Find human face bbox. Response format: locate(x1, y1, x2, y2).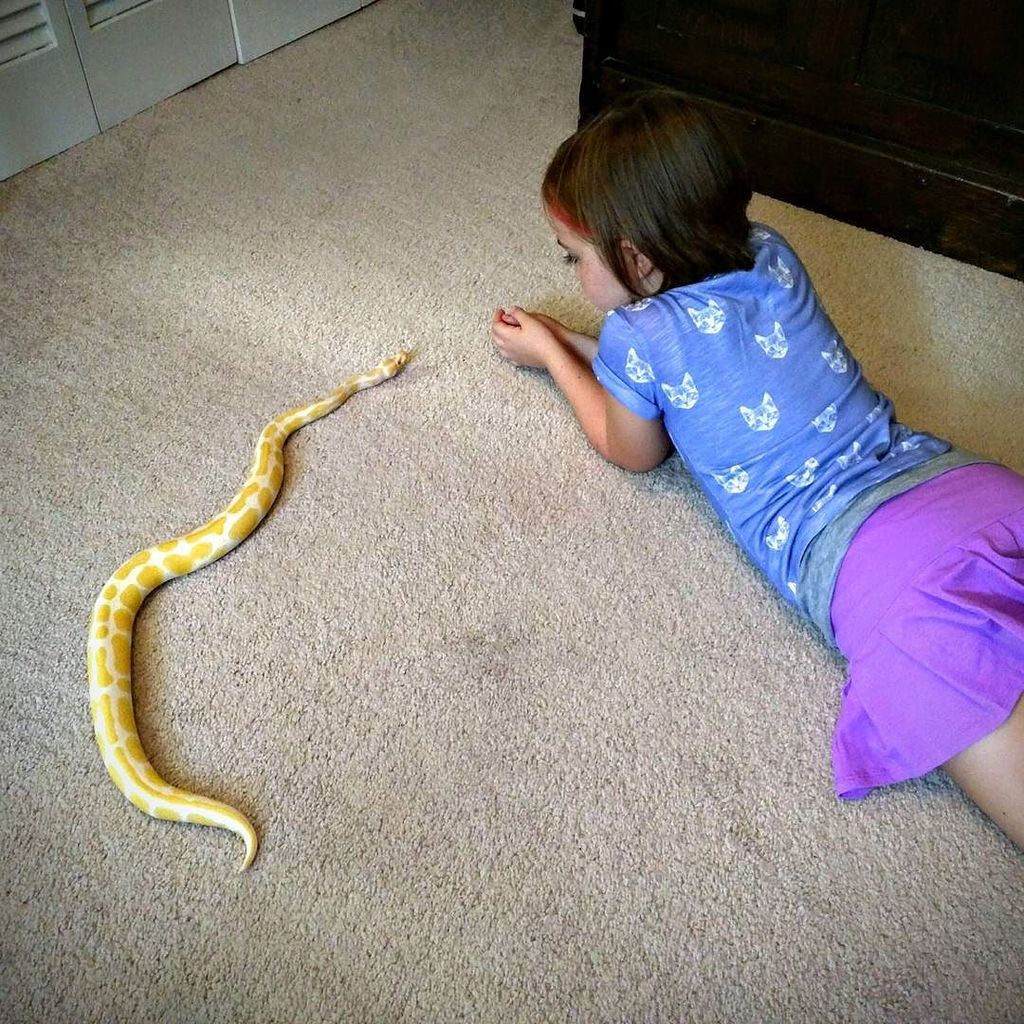
locate(541, 180, 644, 315).
